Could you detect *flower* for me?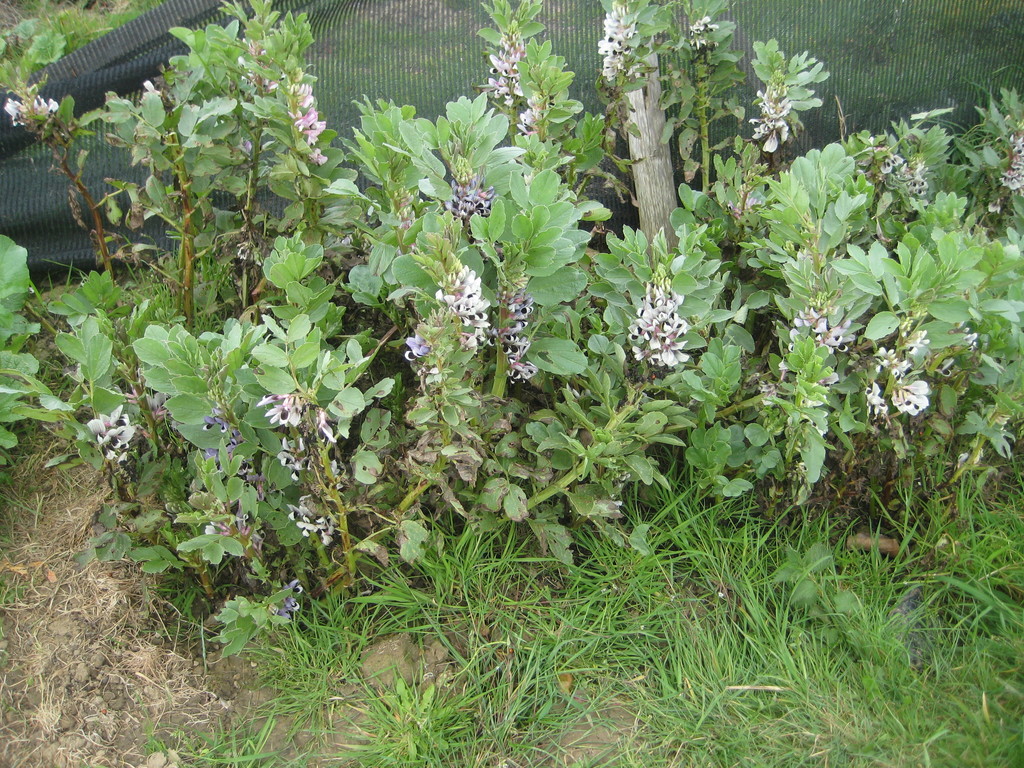
Detection result: (x1=287, y1=107, x2=330, y2=175).
